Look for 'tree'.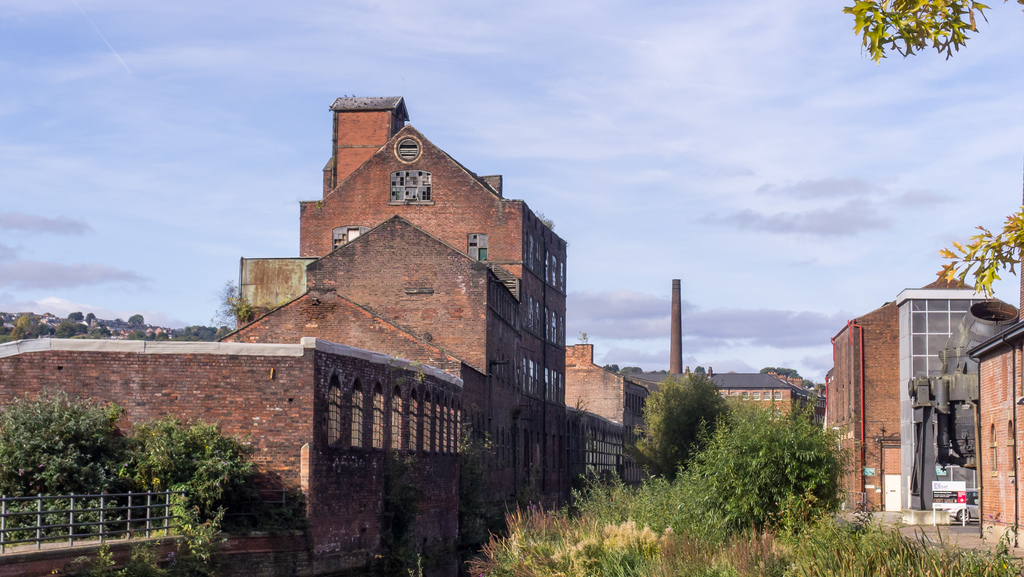
Found: [680,405,855,545].
